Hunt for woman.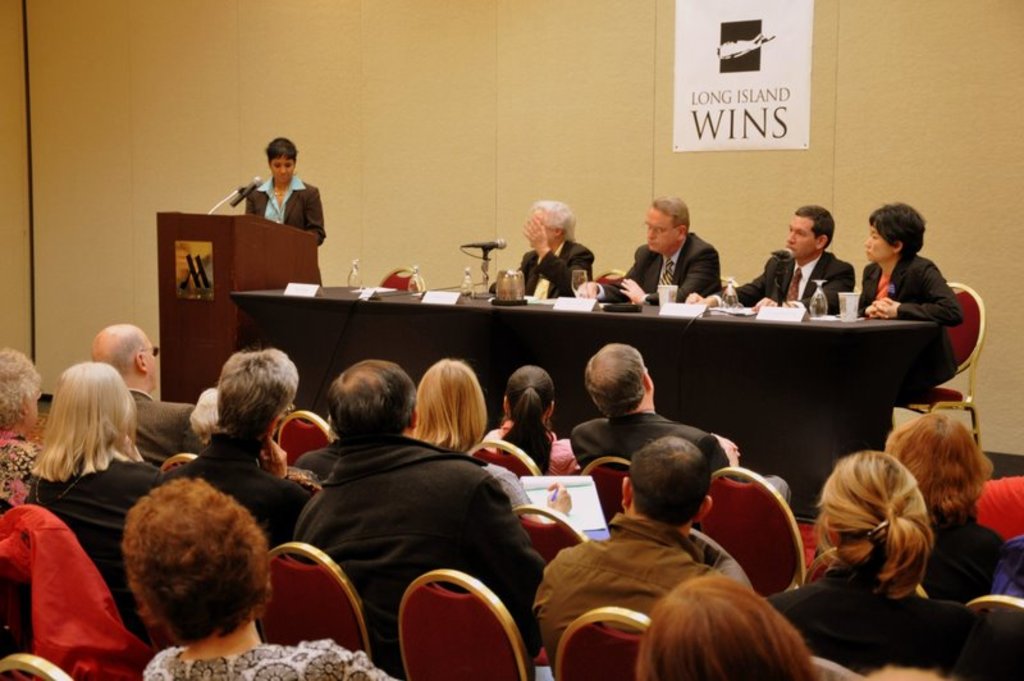
Hunted down at [143,480,394,680].
